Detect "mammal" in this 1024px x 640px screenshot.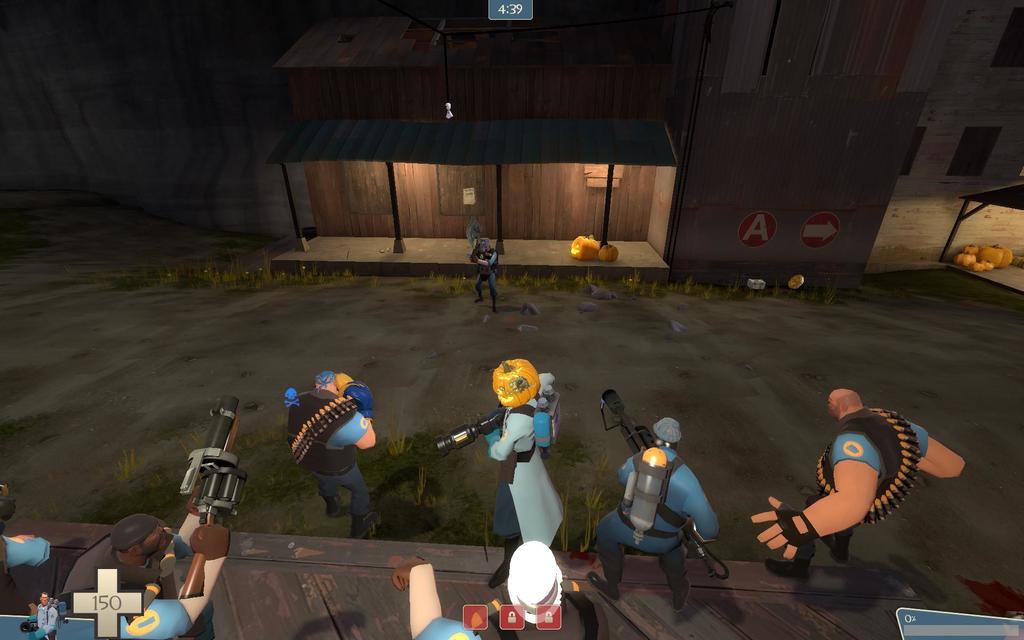
Detection: x1=0 y1=483 x2=56 y2=611.
